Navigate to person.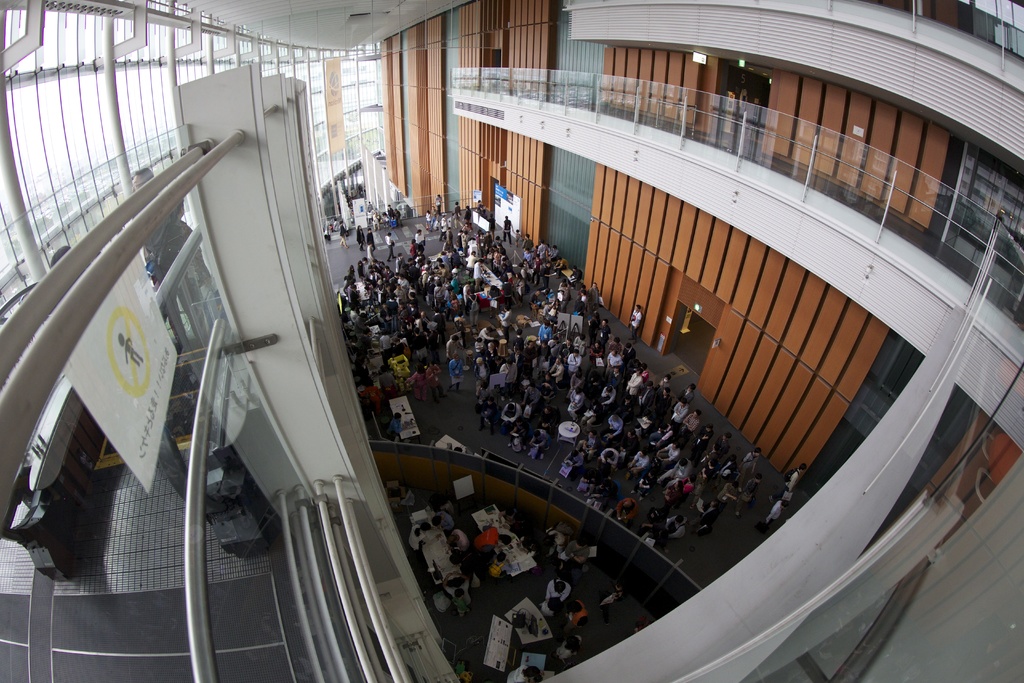
Navigation target: l=627, t=304, r=643, b=343.
